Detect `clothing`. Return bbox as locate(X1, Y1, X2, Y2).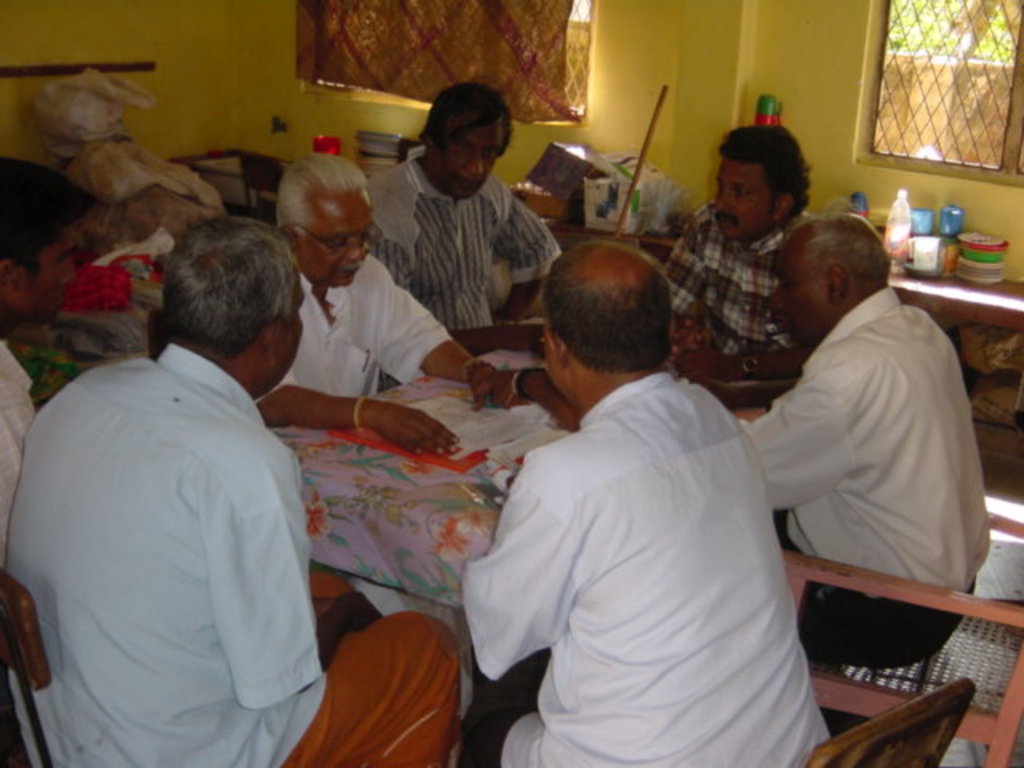
locate(664, 200, 798, 358).
